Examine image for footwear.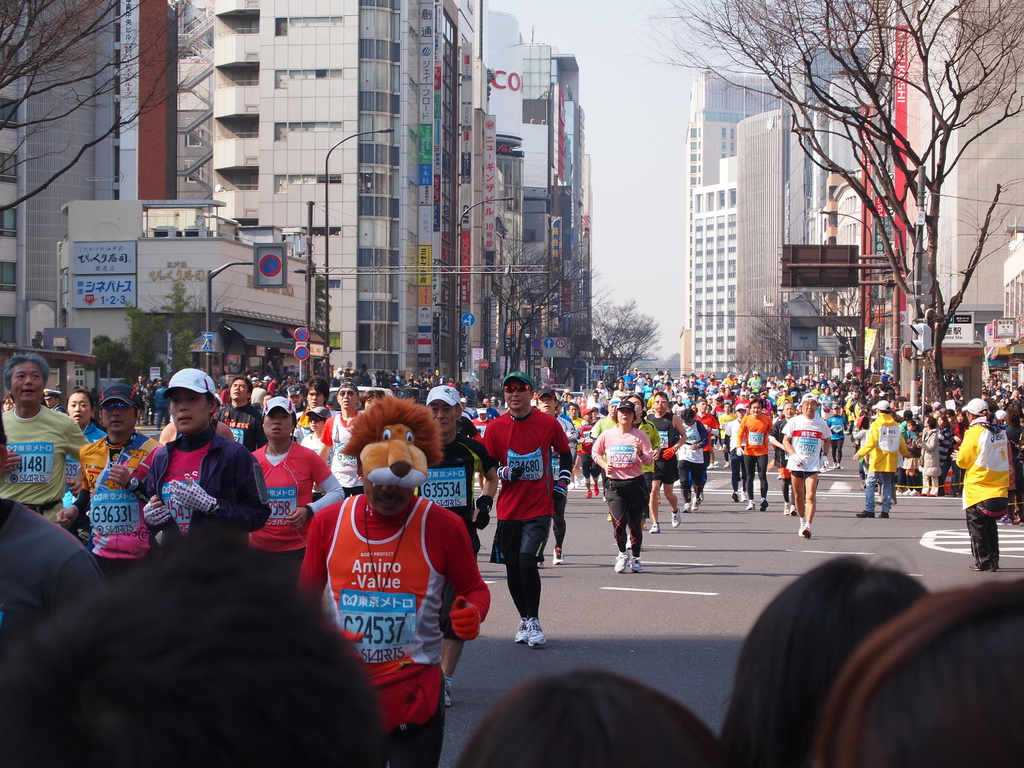
Examination result: <bbox>575, 478, 579, 484</bbox>.
